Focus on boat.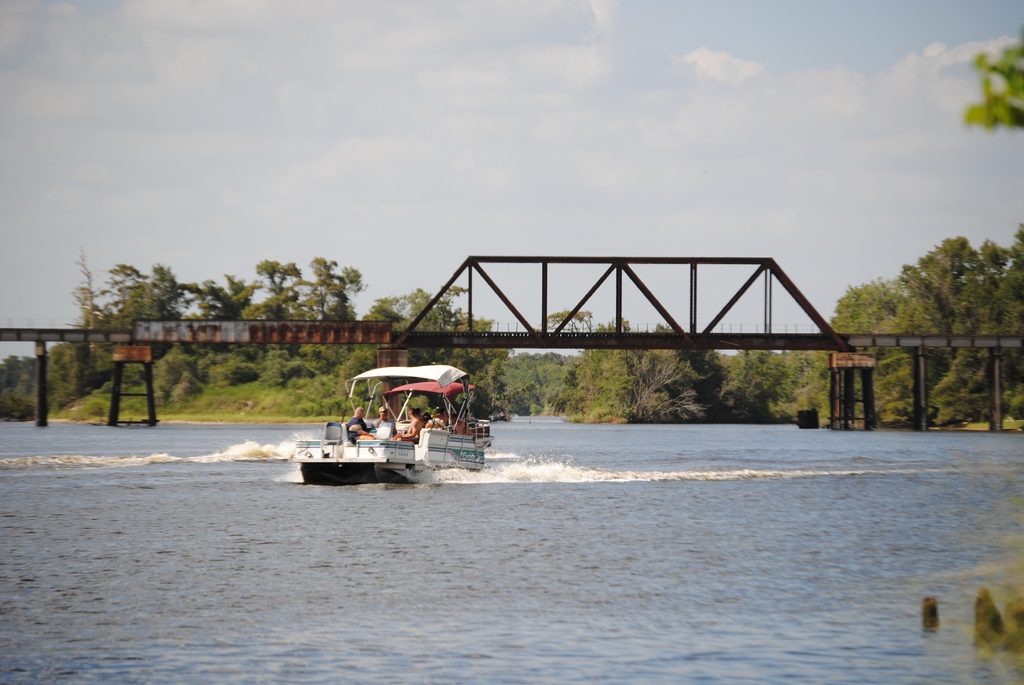
Focused at left=284, top=366, right=493, bottom=490.
